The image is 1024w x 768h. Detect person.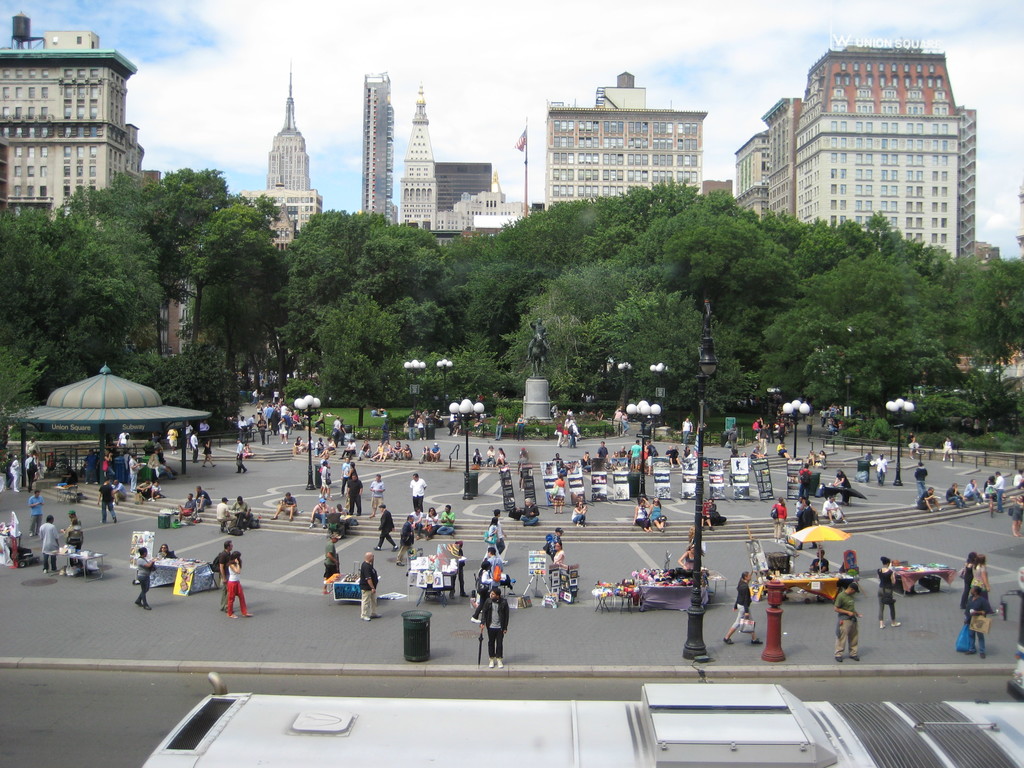
Detection: {"x1": 231, "y1": 502, "x2": 248, "y2": 529}.
